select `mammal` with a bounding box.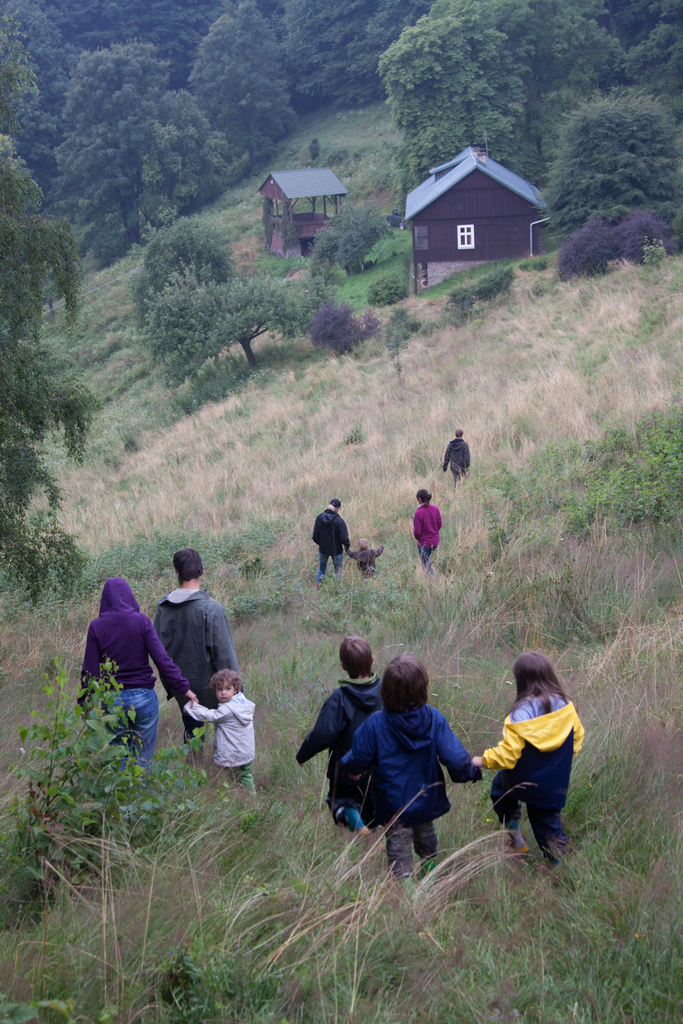
{"left": 151, "top": 548, "right": 240, "bottom": 750}.
